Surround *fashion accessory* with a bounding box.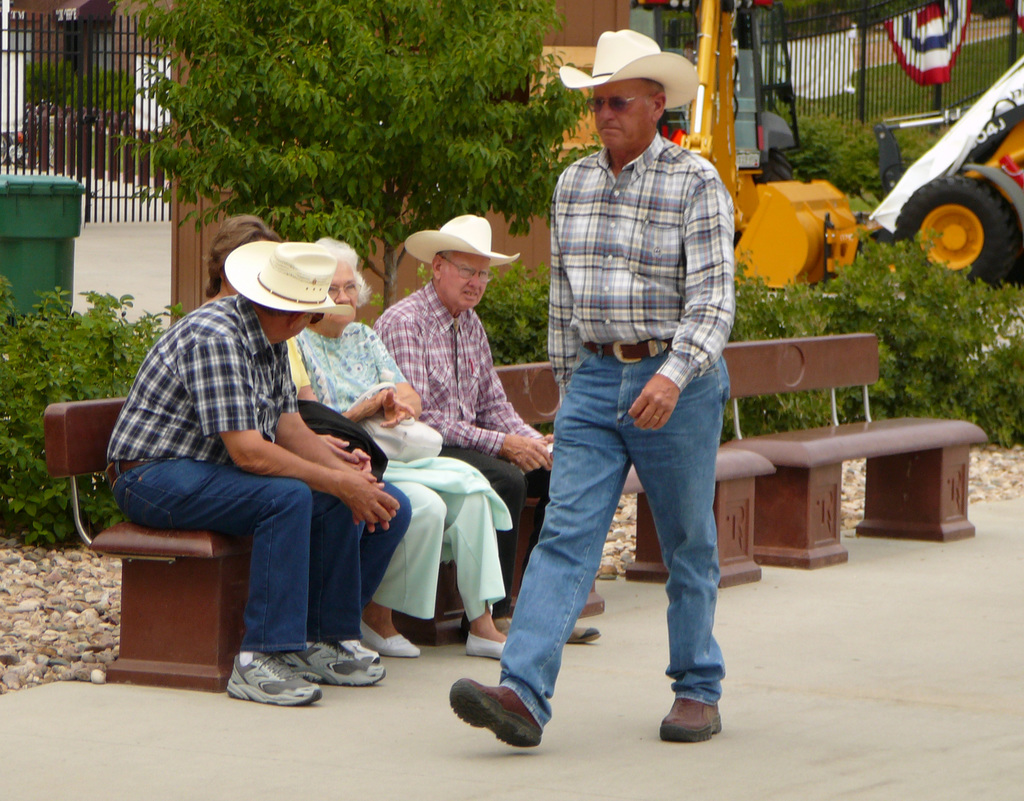
bbox=(566, 623, 602, 643).
